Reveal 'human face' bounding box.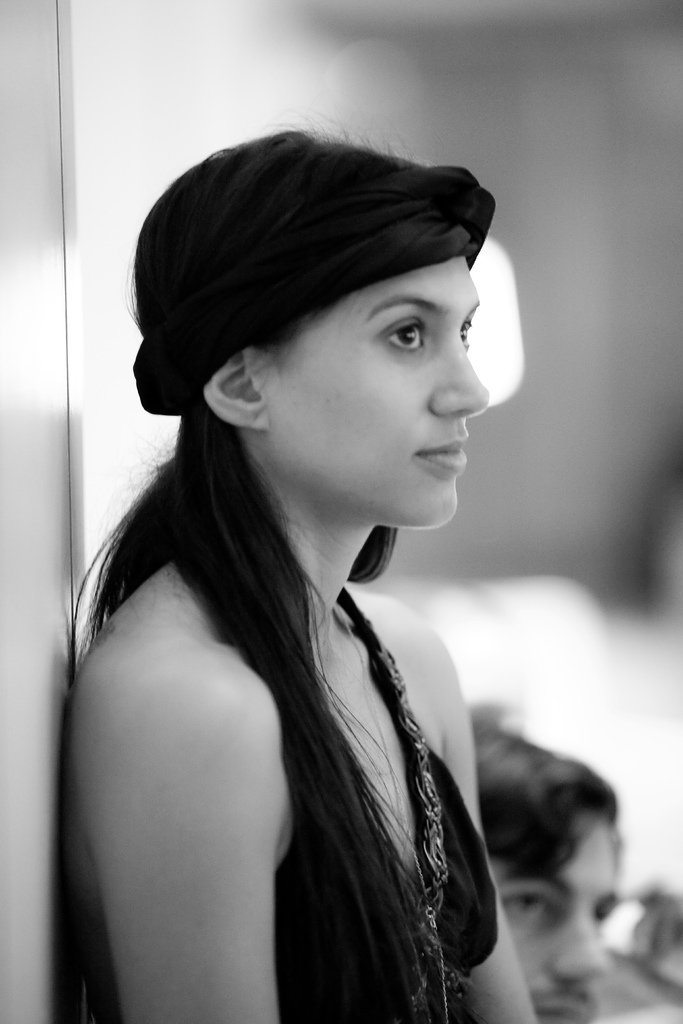
Revealed: {"x1": 271, "y1": 252, "x2": 497, "y2": 538}.
